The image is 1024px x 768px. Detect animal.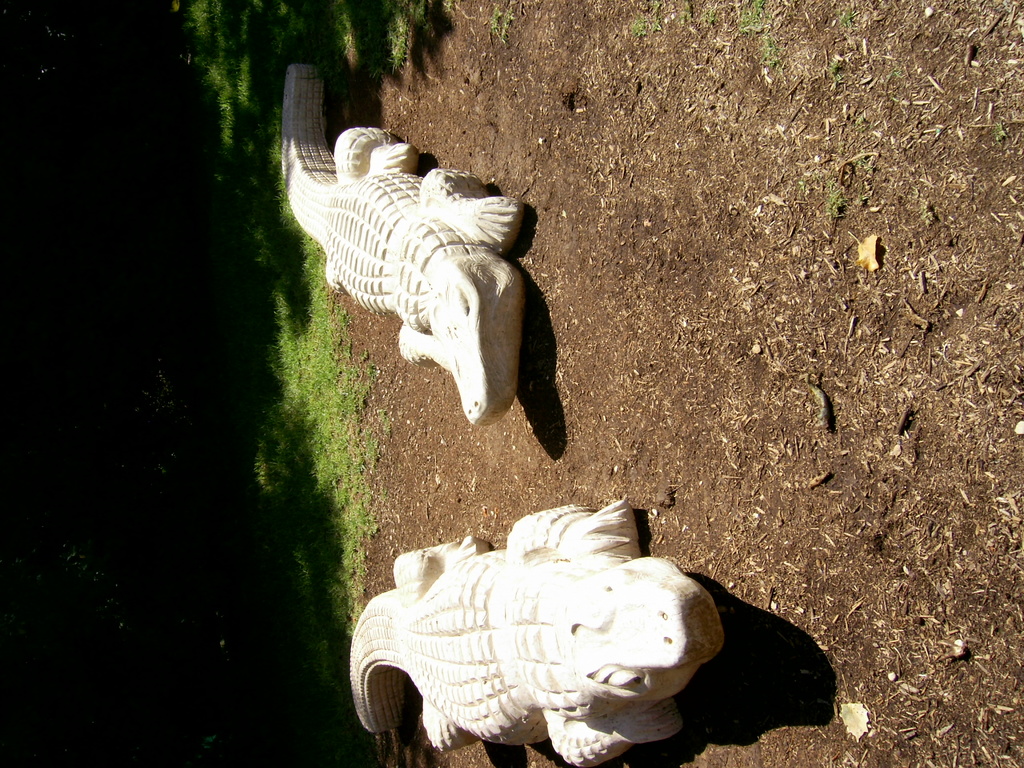
Detection: (264, 58, 536, 438).
